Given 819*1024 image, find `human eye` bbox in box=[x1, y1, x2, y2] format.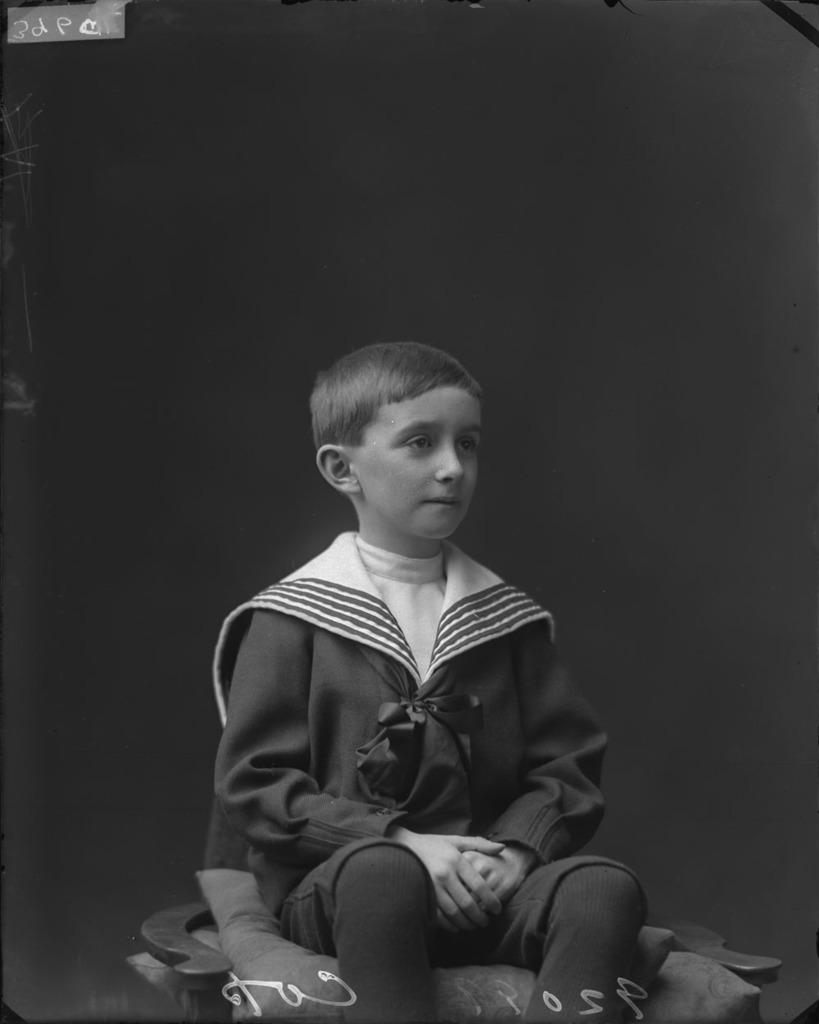
box=[404, 434, 435, 460].
